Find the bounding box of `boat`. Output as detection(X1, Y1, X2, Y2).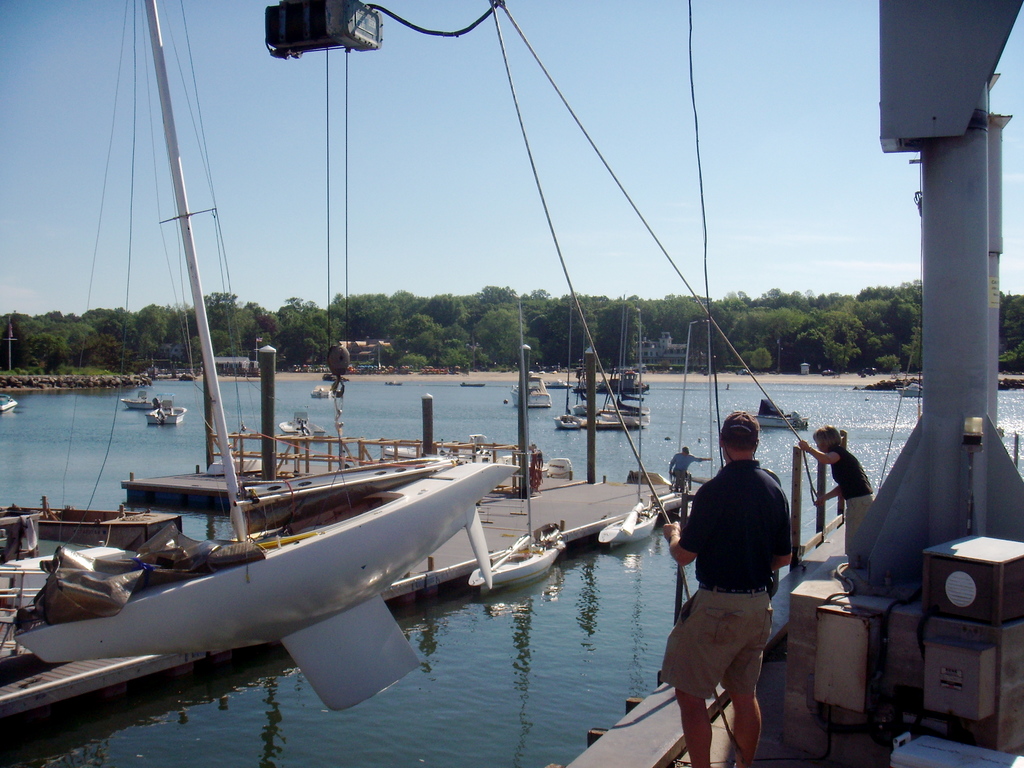
detection(8, 51, 593, 736).
